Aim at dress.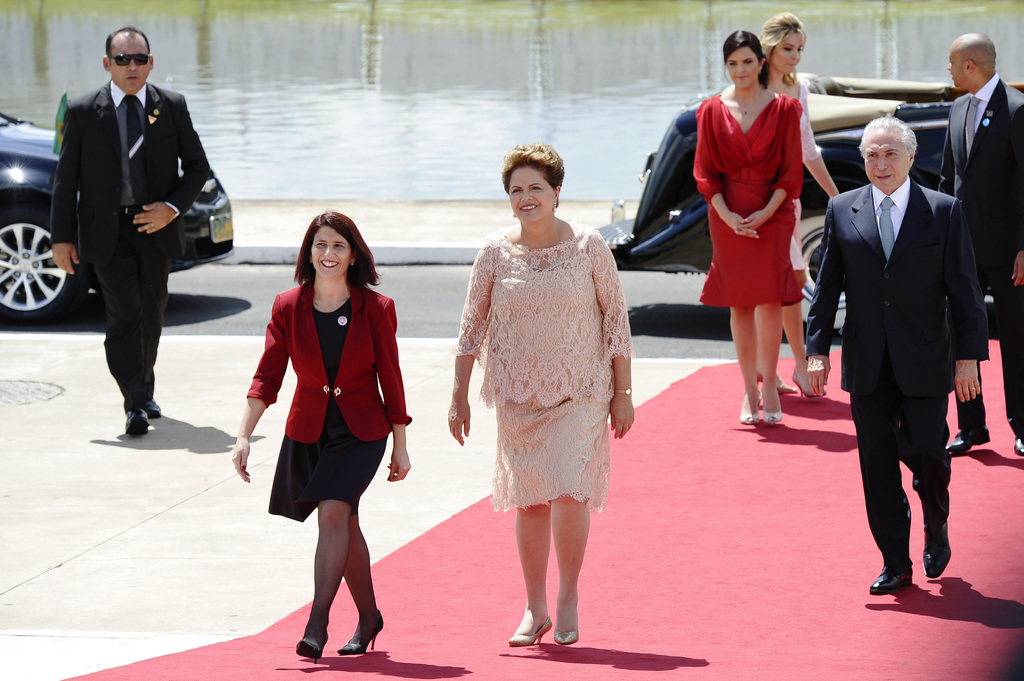
Aimed at <bbox>268, 295, 384, 522</bbox>.
